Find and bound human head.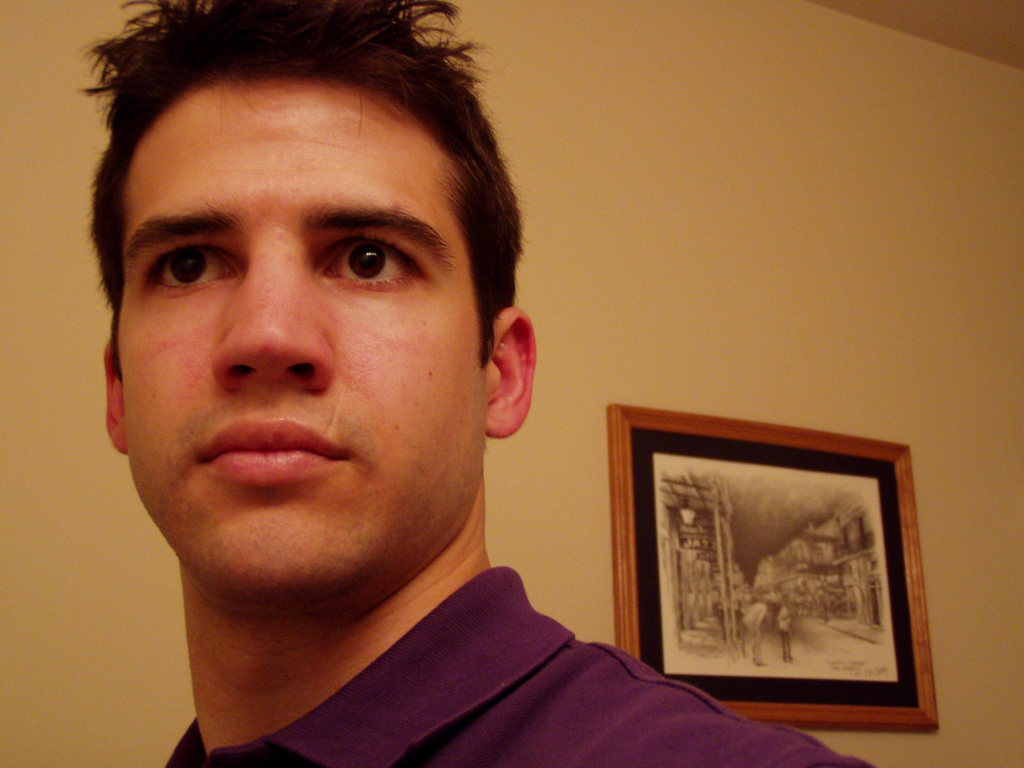
Bound: crop(84, 0, 509, 568).
